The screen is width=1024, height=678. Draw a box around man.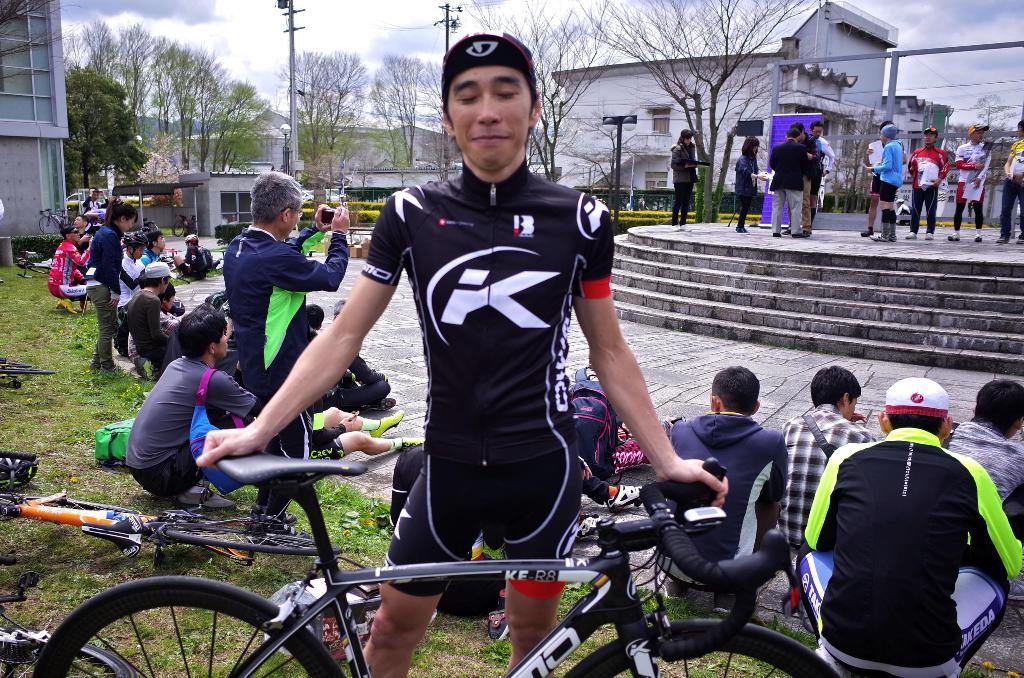
detection(216, 168, 354, 537).
